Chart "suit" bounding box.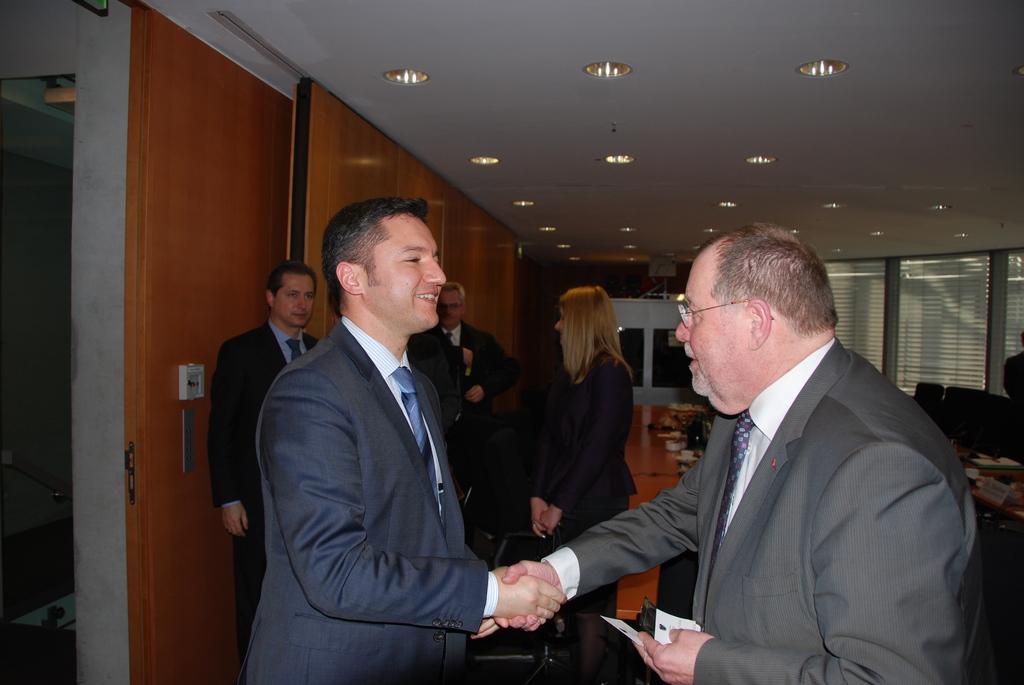
Charted: bbox=[568, 269, 988, 674].
